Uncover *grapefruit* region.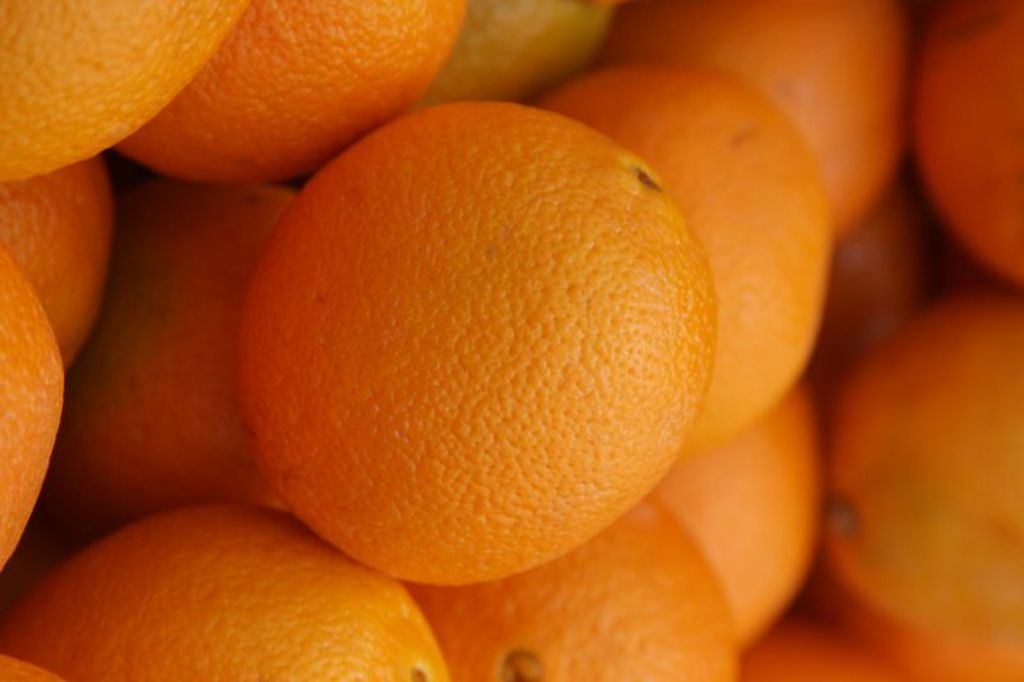
Uncovered: {"x1": 232, "y1": 96, "x2": 717, "y2": 586}.
